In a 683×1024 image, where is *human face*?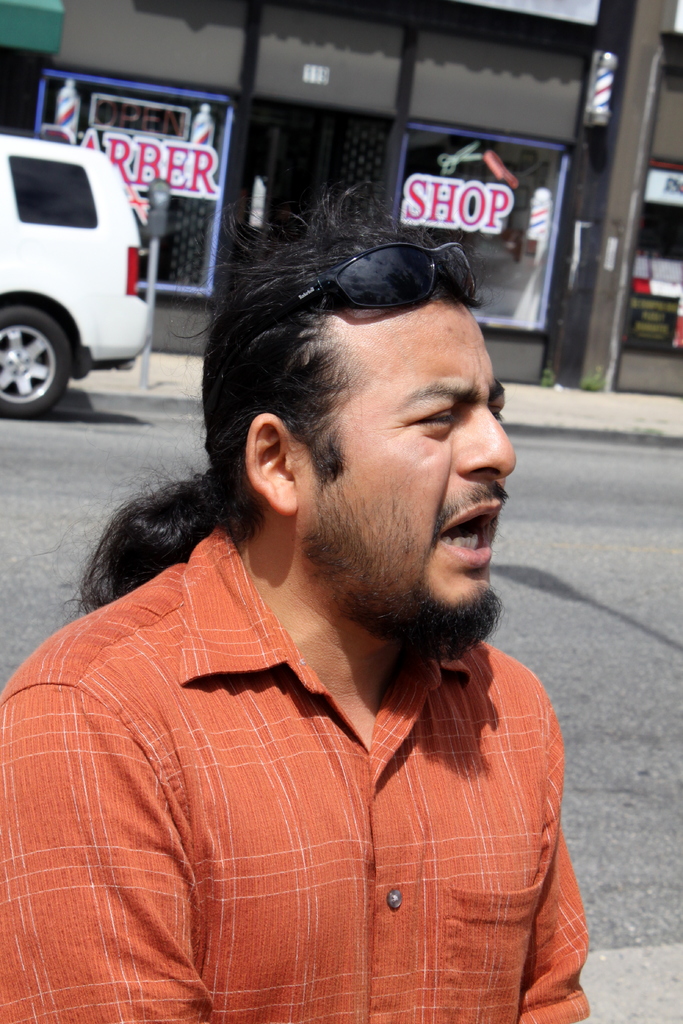
rect(297, 294, 516, 644).
